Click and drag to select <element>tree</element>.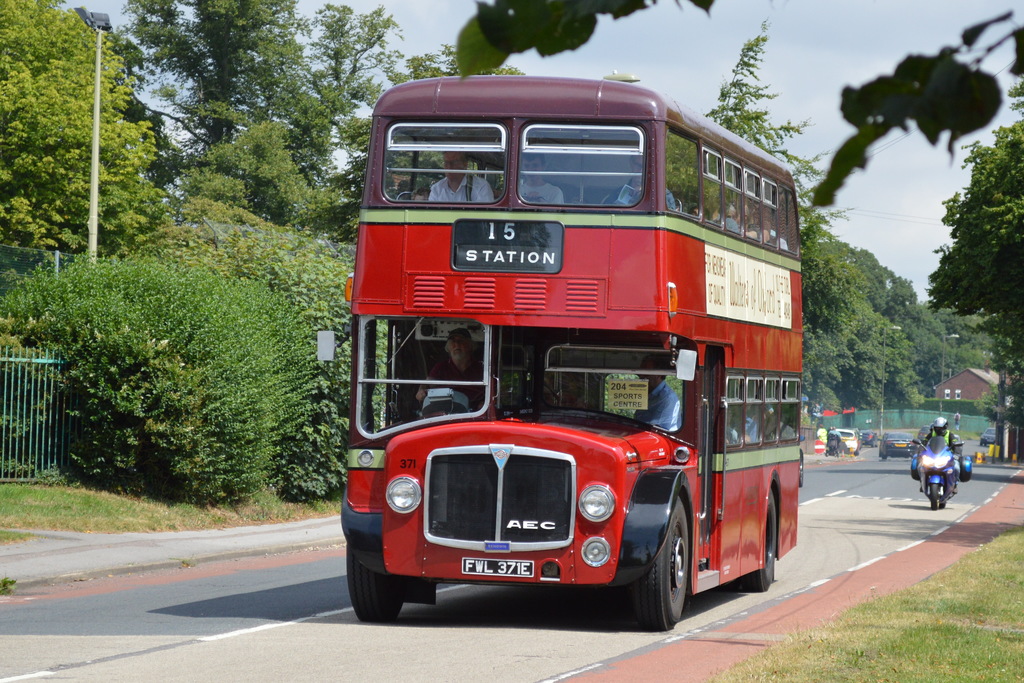
Selection: <bbox>704, 25, 845, 248</bbox>.
